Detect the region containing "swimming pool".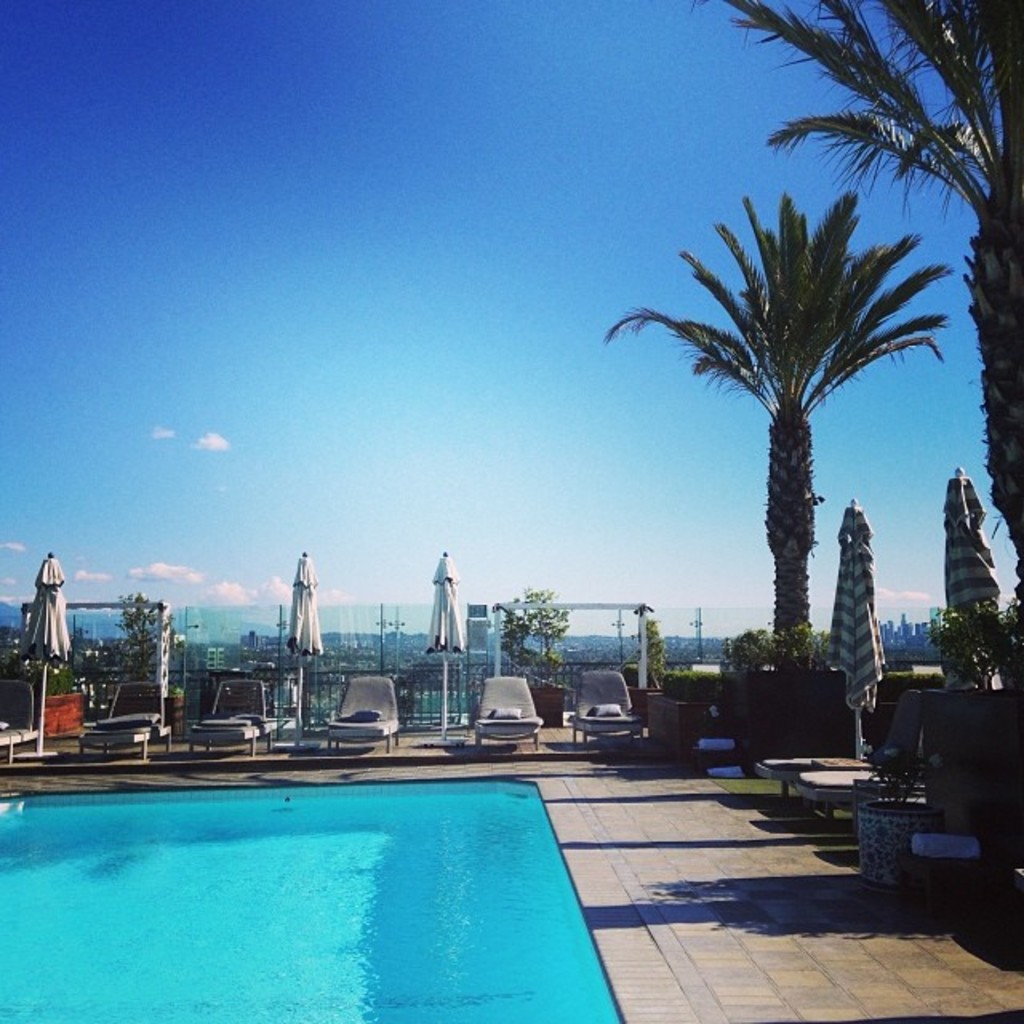
x1=0 y1=779 x2=632 y2=1022.
